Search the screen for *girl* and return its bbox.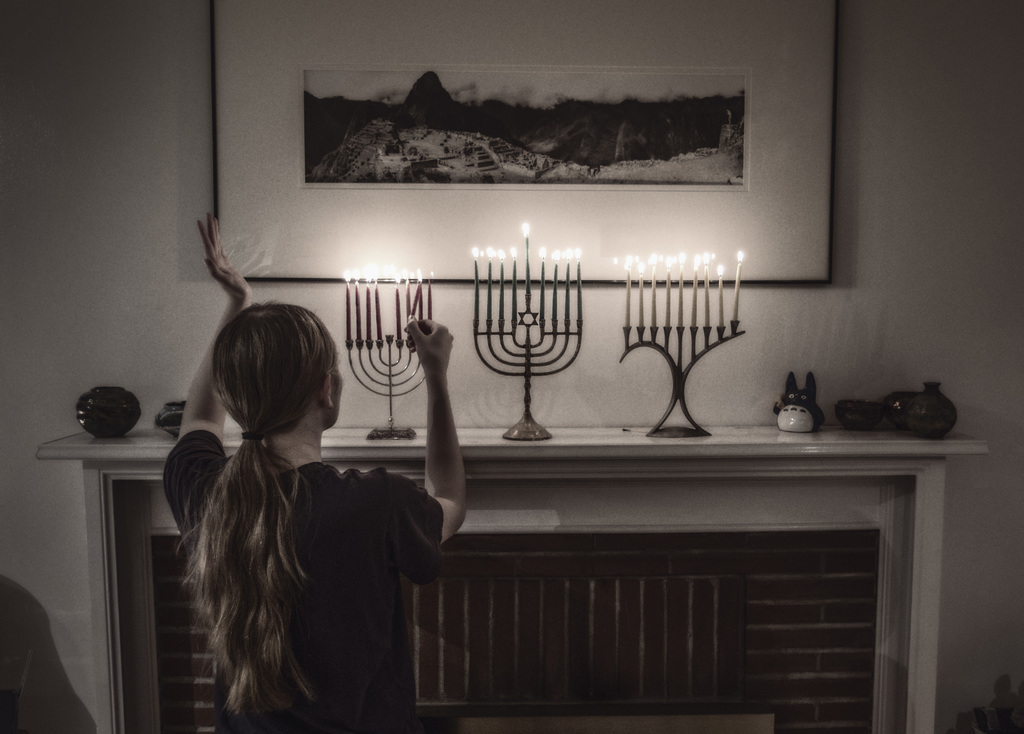
Found: bbox=[161, 209, 465, 733].
